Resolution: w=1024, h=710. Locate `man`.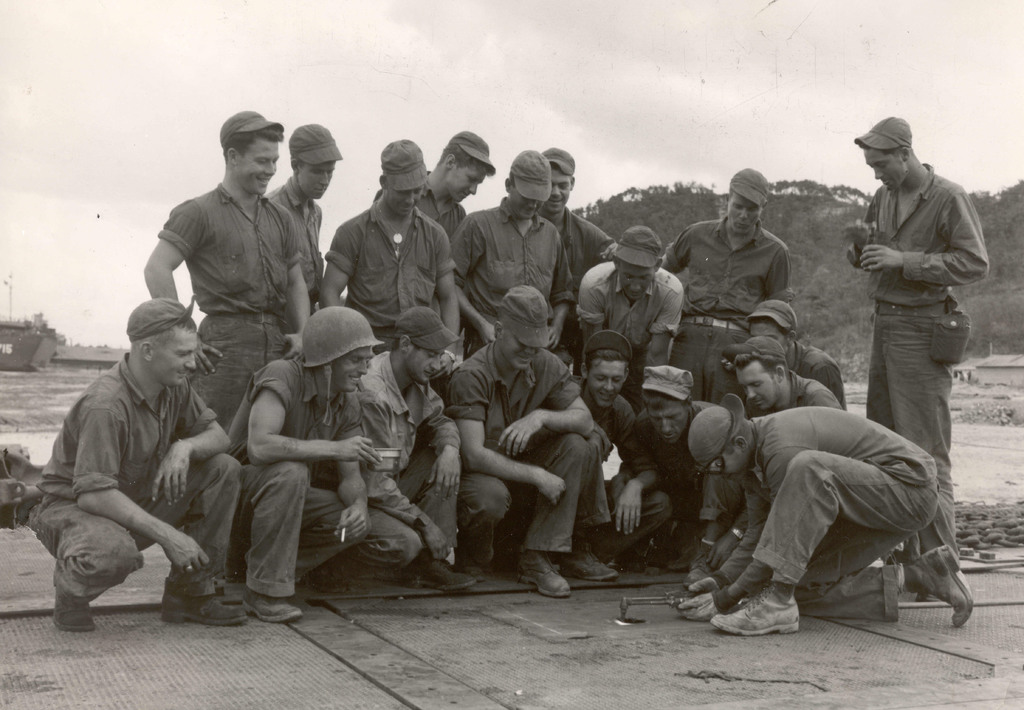
[231,121,341,577].
